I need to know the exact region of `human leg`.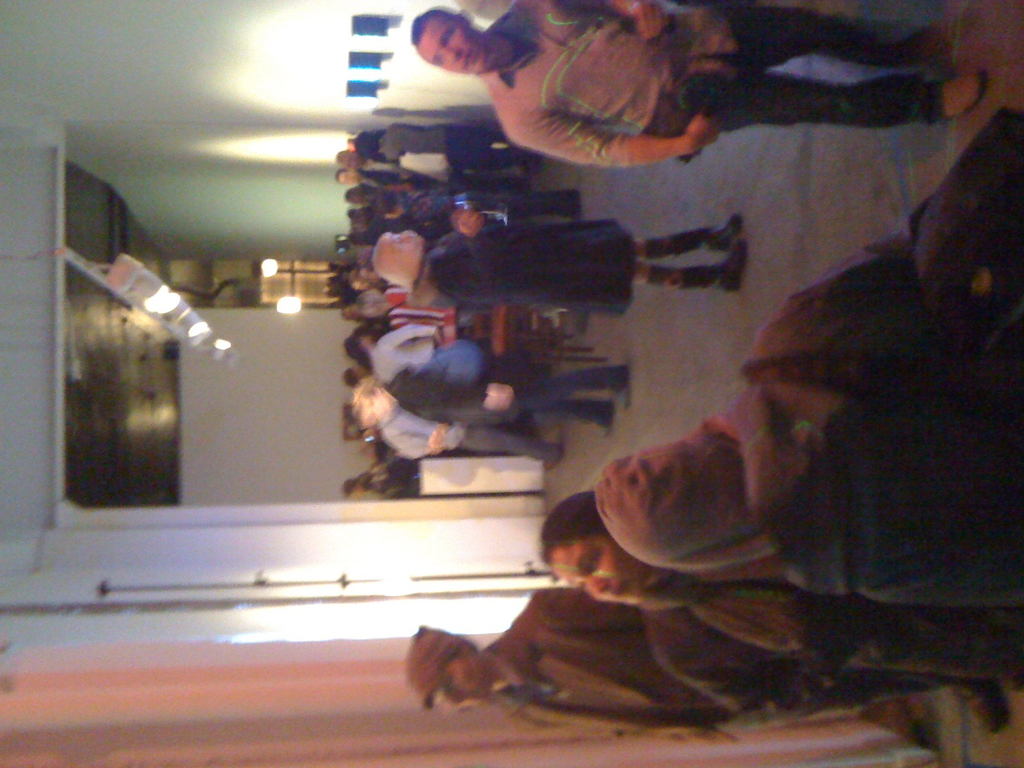
Region: [x1=621, y1=246, x2=749, y2=286].
